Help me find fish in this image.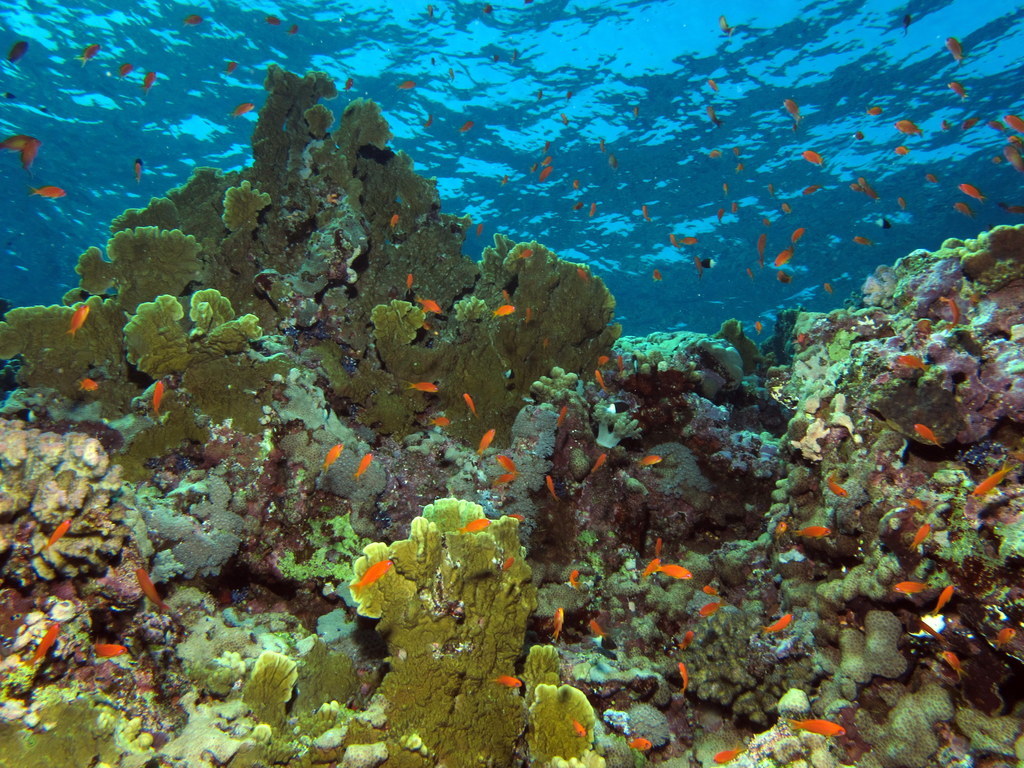
Found it: <bbox>416, 295, 443, 315</bbox>.
